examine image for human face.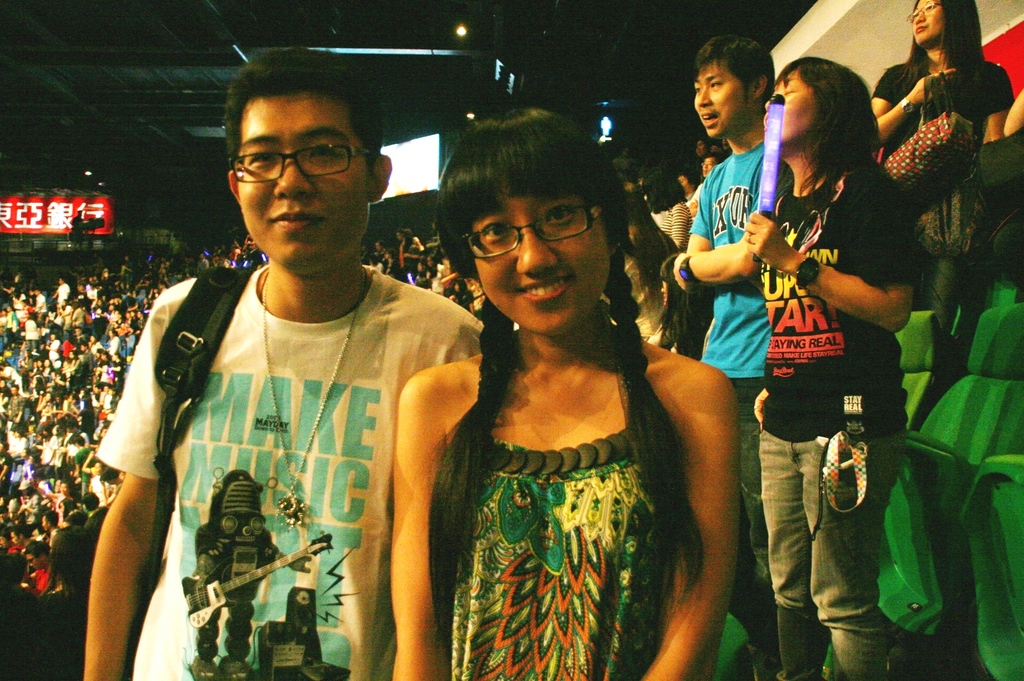
Examination result: crop(701, 157, 714, 178).
